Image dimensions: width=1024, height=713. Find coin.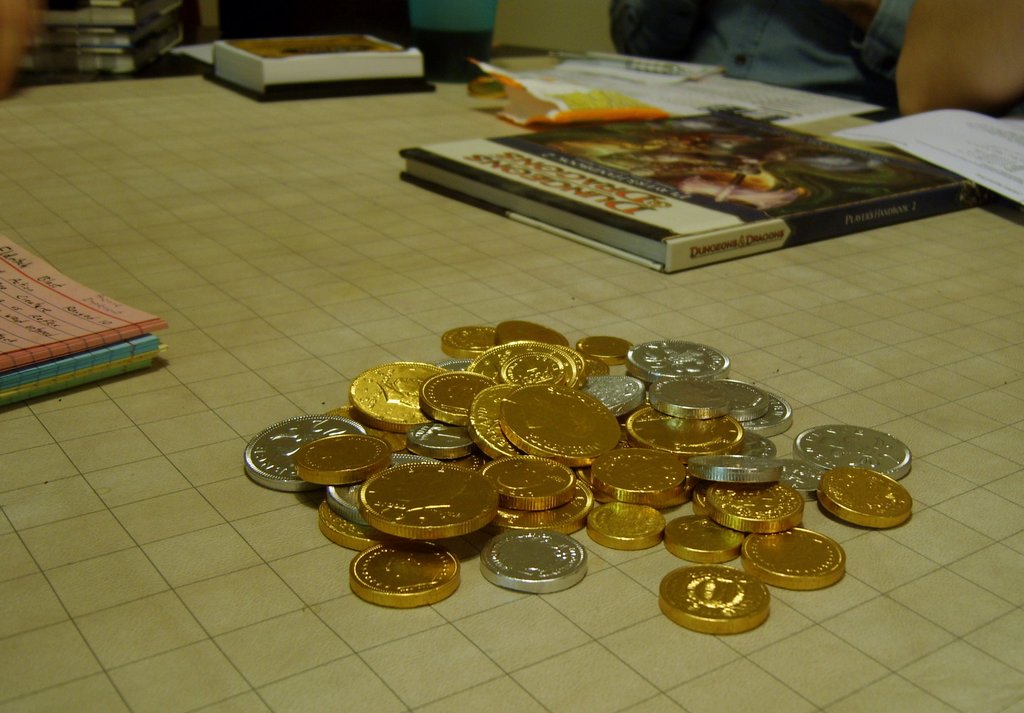
<region>403, 420, 476, 462</region>.
